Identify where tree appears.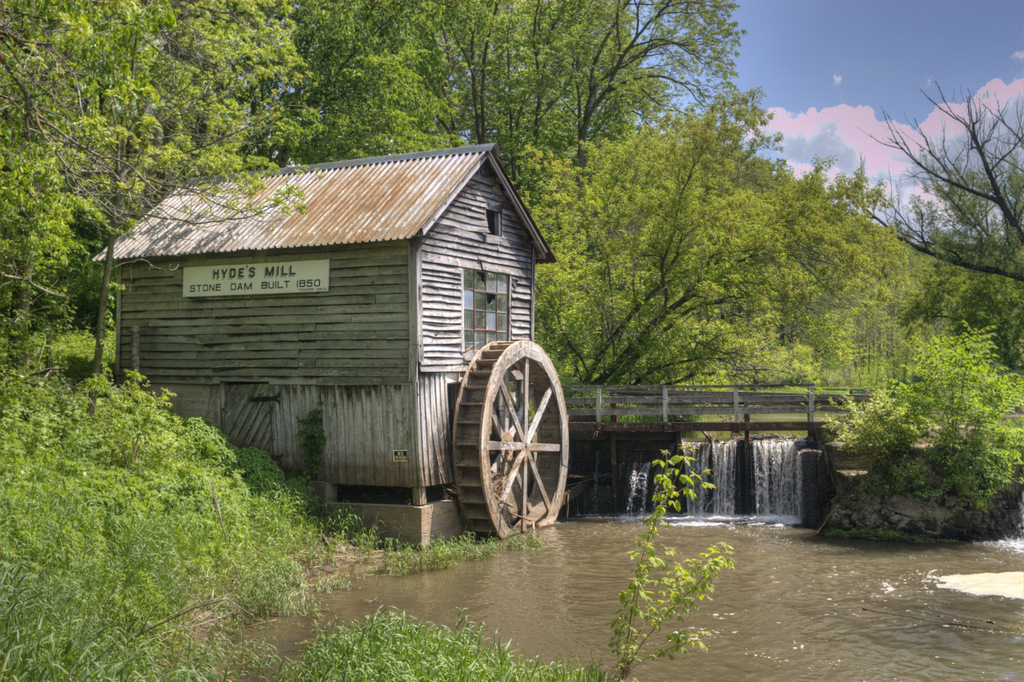
Appears at {"left": 850, "top": 68, "right": 1023, "bottom": 317}.
